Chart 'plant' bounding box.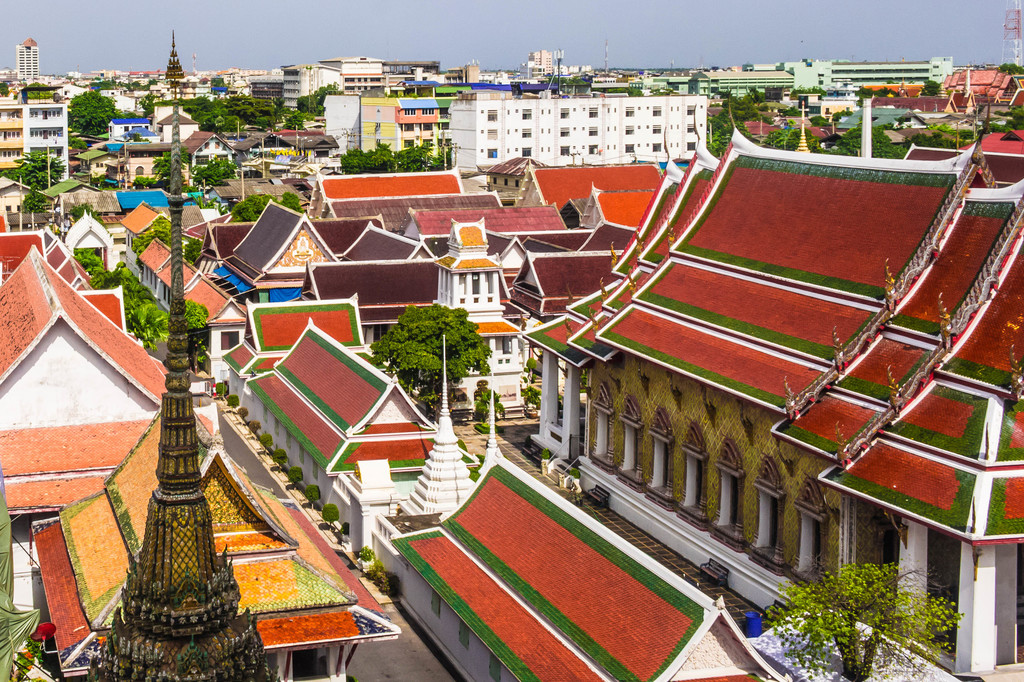
Charted: rect(286, 469, 301, 487).
